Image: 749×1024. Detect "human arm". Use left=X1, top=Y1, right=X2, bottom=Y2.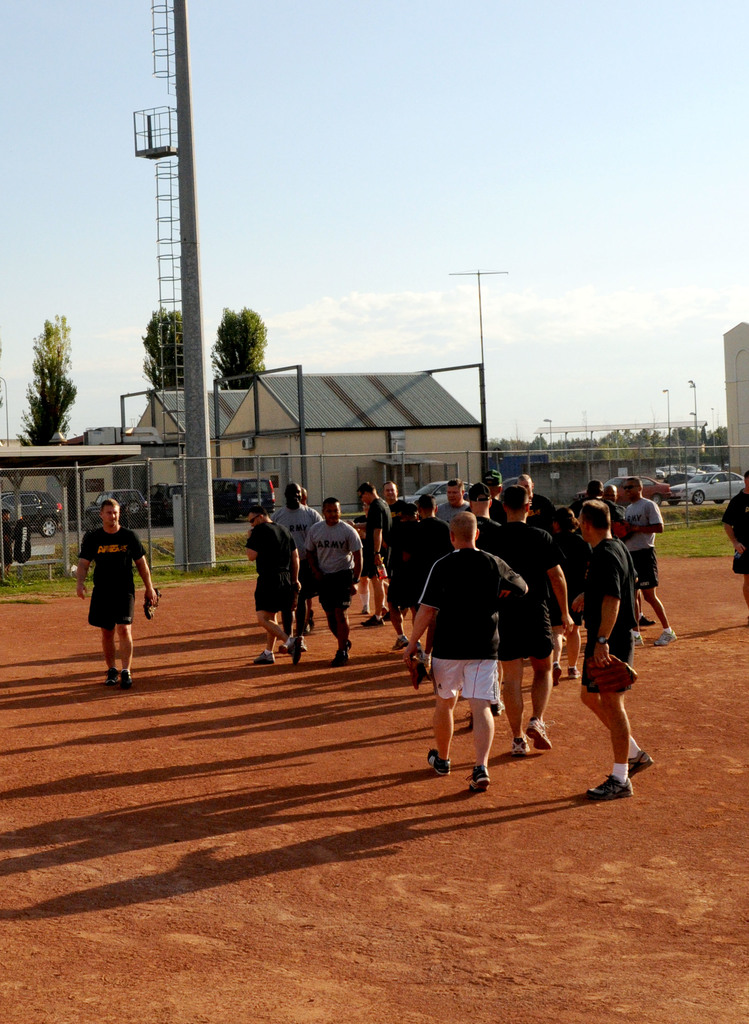
left=628, top=502, right=666, bottom=534.
